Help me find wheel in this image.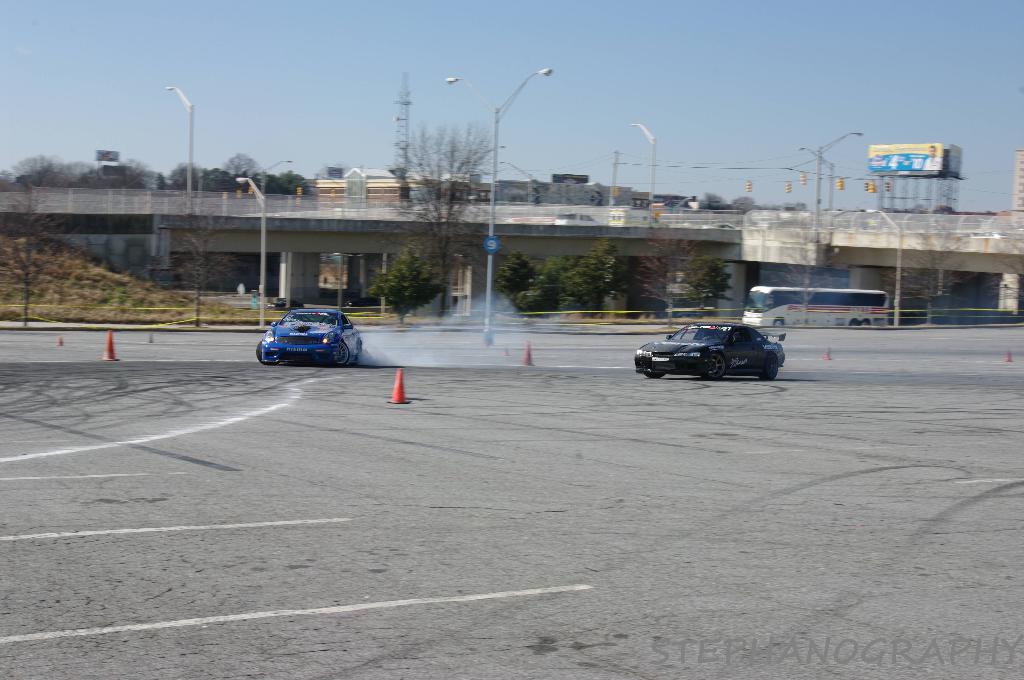
Found it: [x1=255, y1=343, x2=279, y2=365].
